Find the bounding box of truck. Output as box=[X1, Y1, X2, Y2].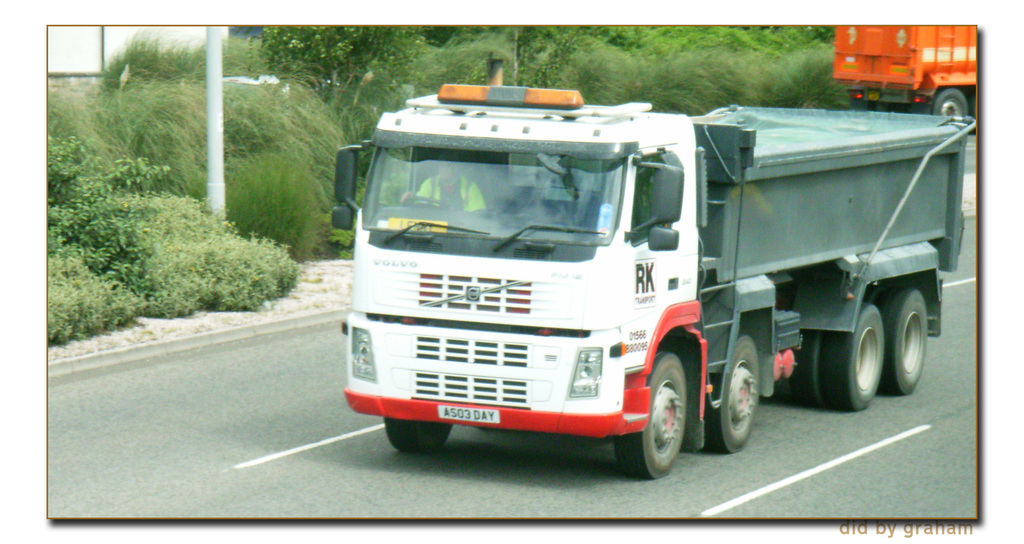
box=[328, 91, 970, 478].
